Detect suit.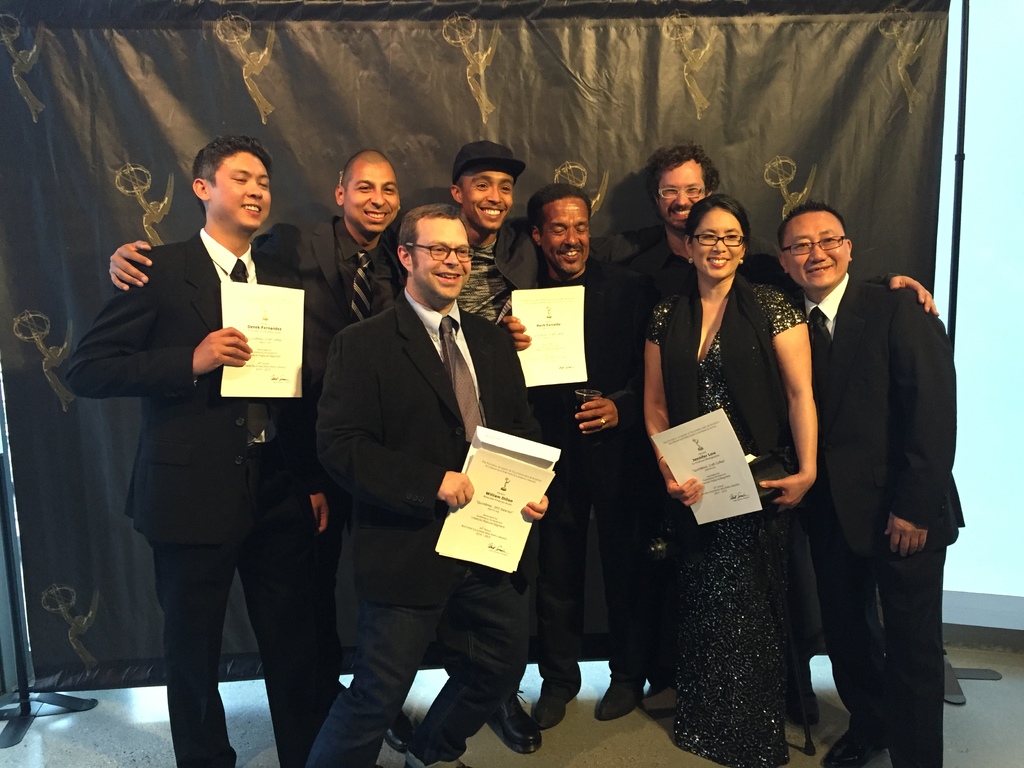
Detected at (x1=789, y1=201, x2=968, y2=745).
